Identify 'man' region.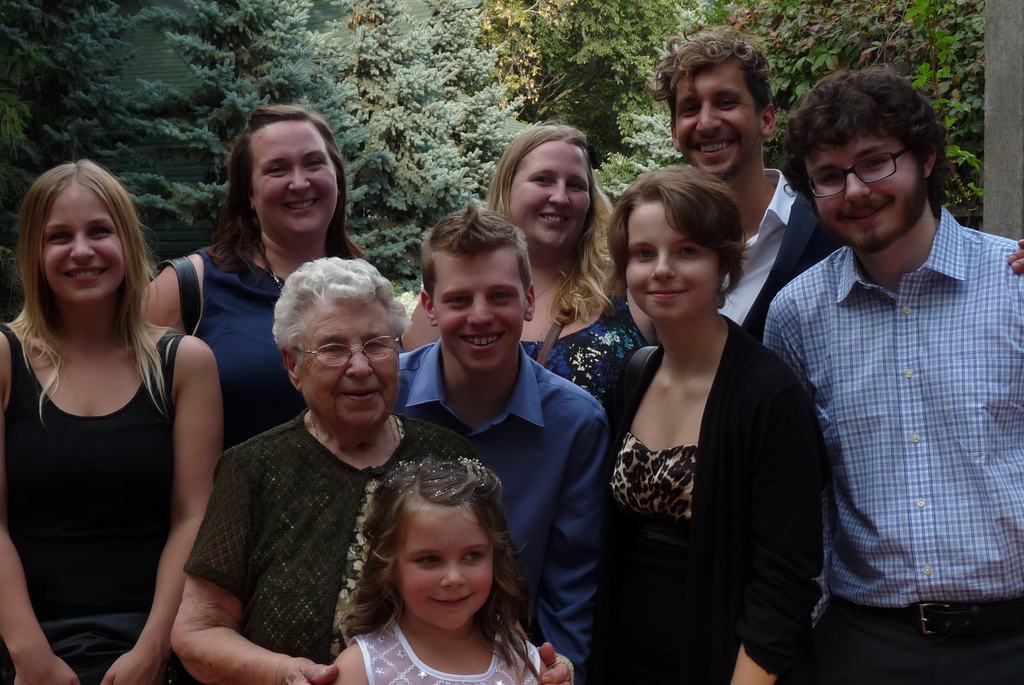
Region: rect(646, 22, 851, 342).
